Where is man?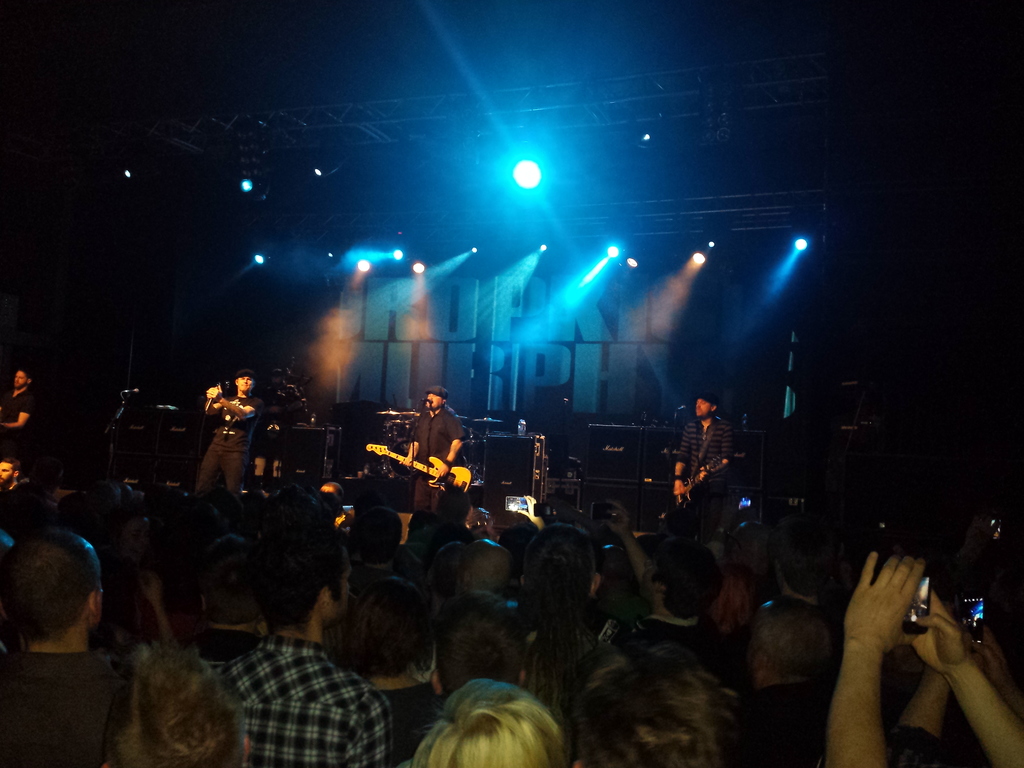
666, 390, 739, 524.
